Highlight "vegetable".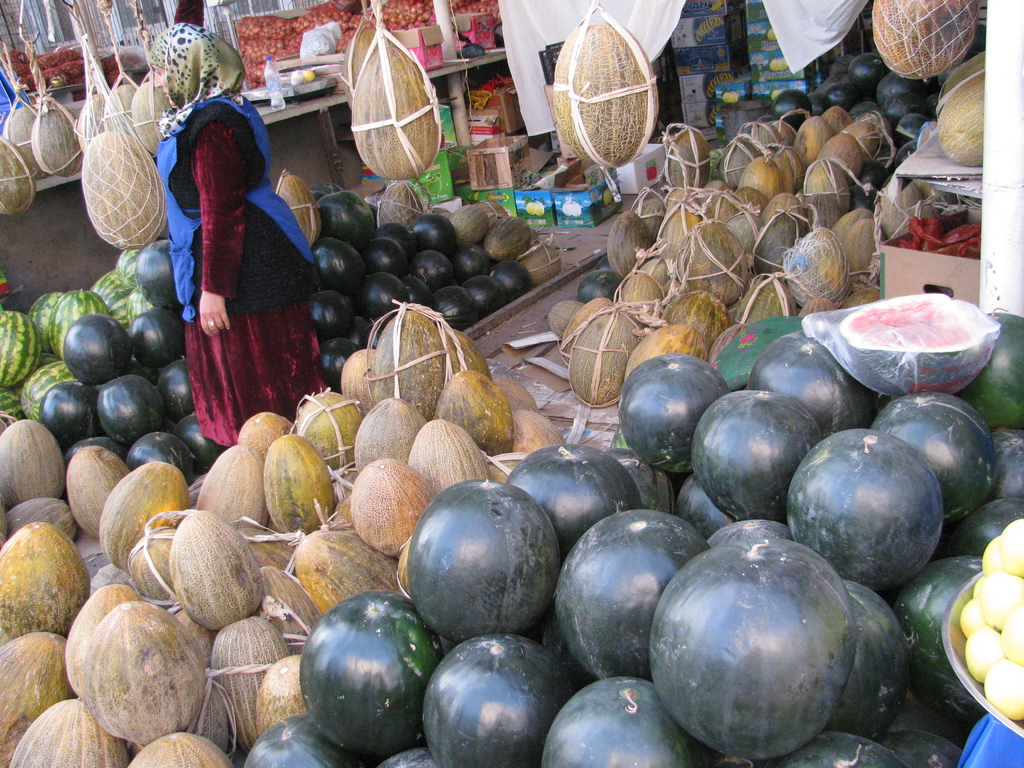
Highlighted region: 863/0/973/83.
